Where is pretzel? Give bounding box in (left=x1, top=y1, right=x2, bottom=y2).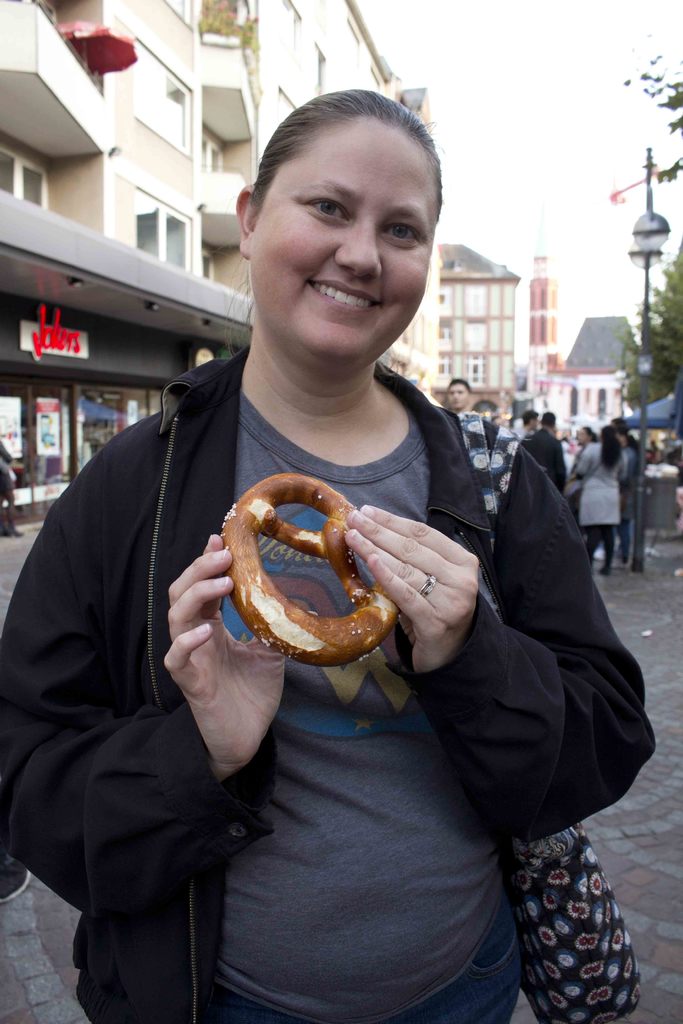
(left=224, top=470, right=402, bottom=672).
